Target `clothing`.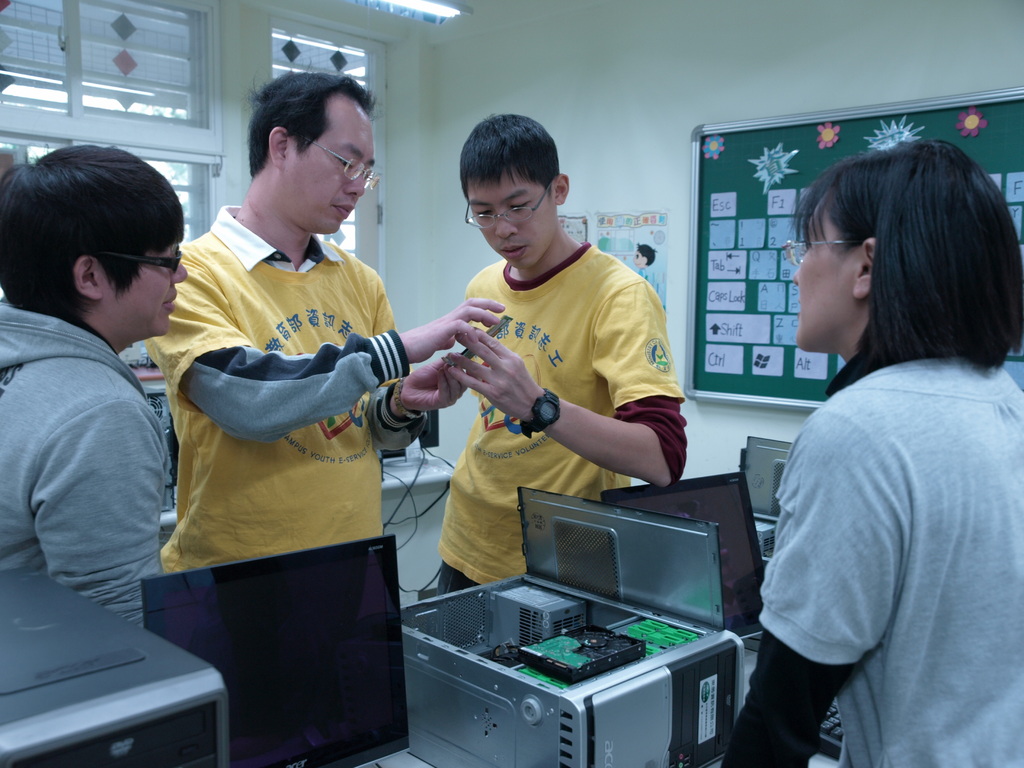
Target region: bbox(435, 239, 689, 598).
